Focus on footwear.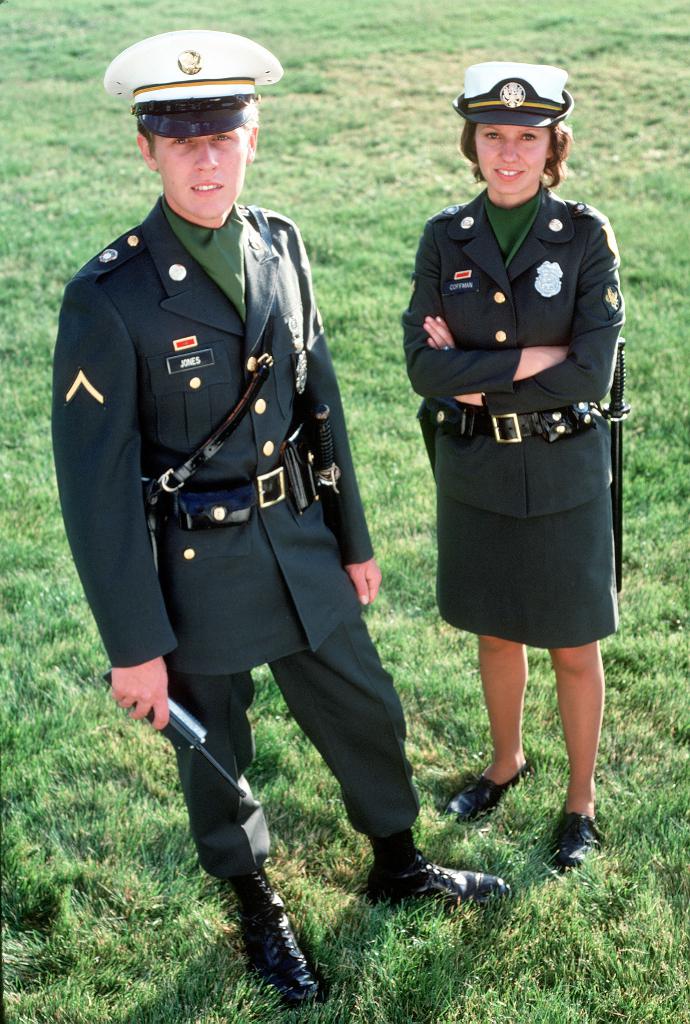
Focused at x1=452, y1=762, x2=531, y2=825.
